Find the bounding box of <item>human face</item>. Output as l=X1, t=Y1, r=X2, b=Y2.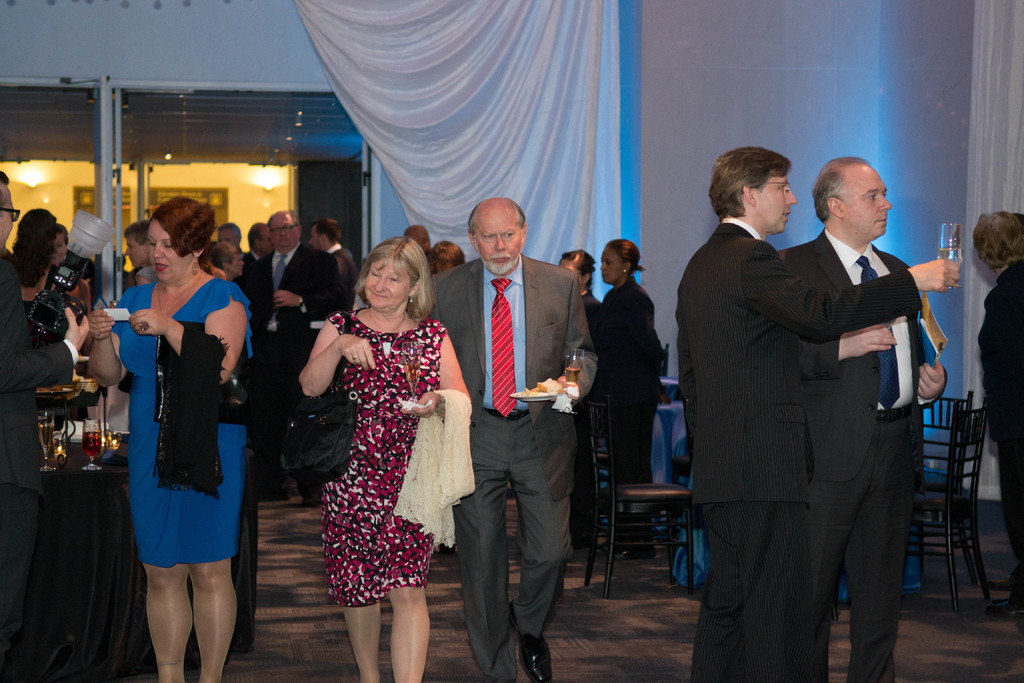
l=601, t=243, r=621, b=282.
